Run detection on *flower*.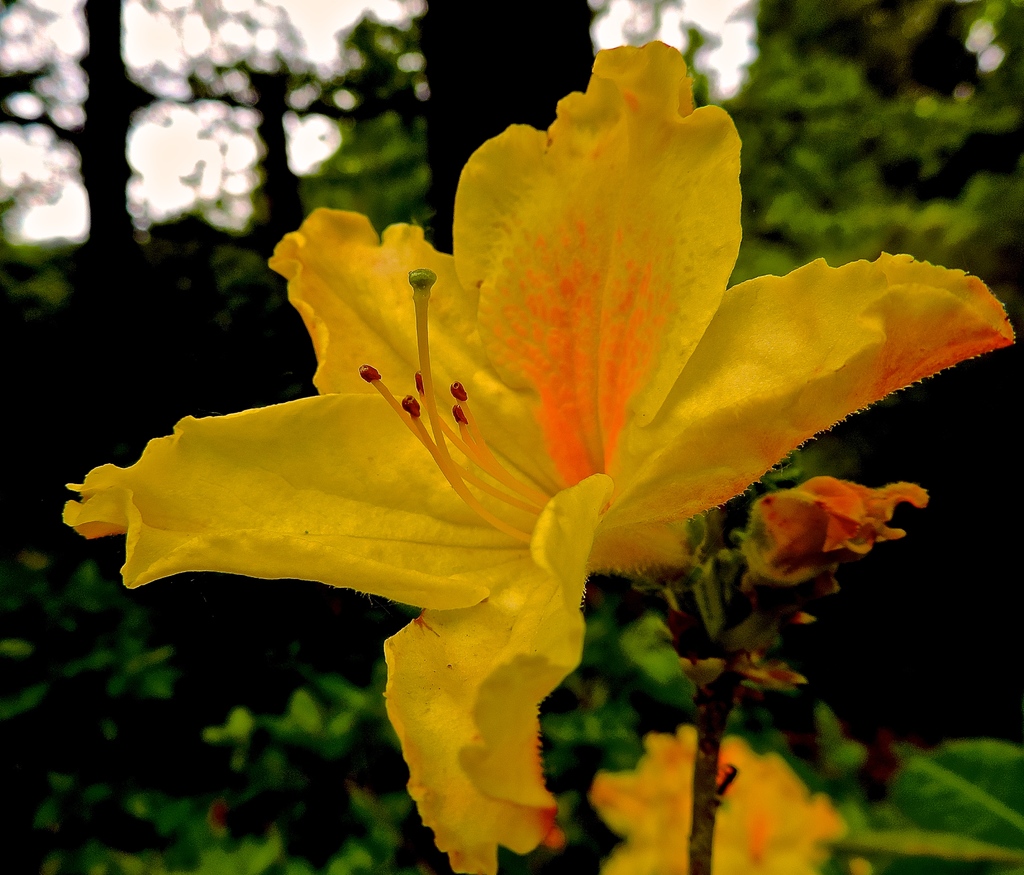
Result: region(123, 26, 934, 810).
